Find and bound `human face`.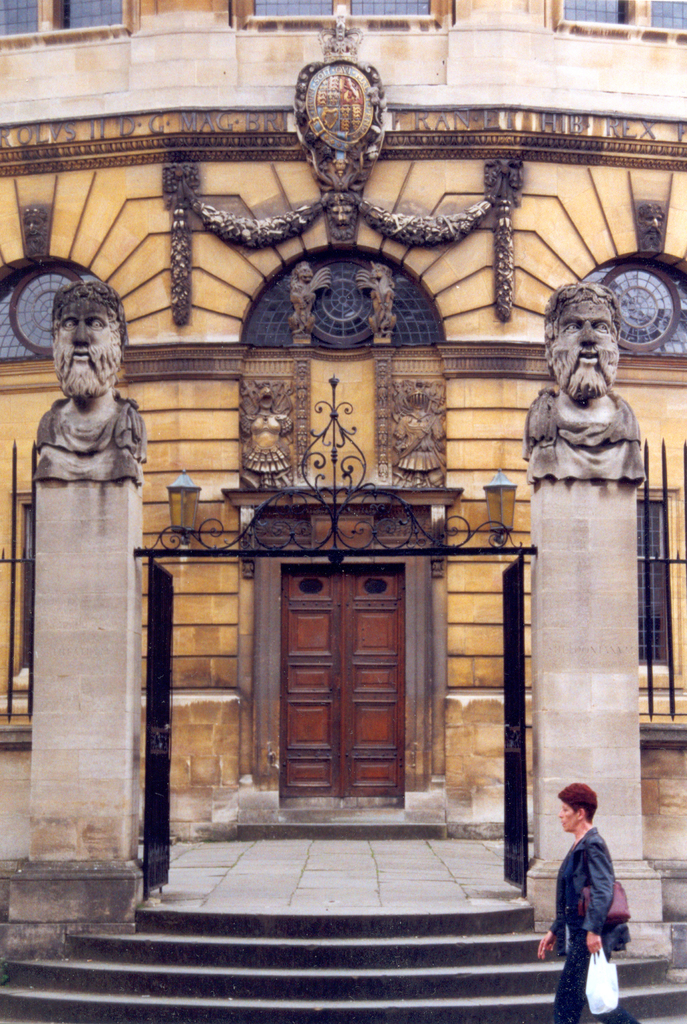
Bound: left=547, top=788, right=581, bottom=836.
